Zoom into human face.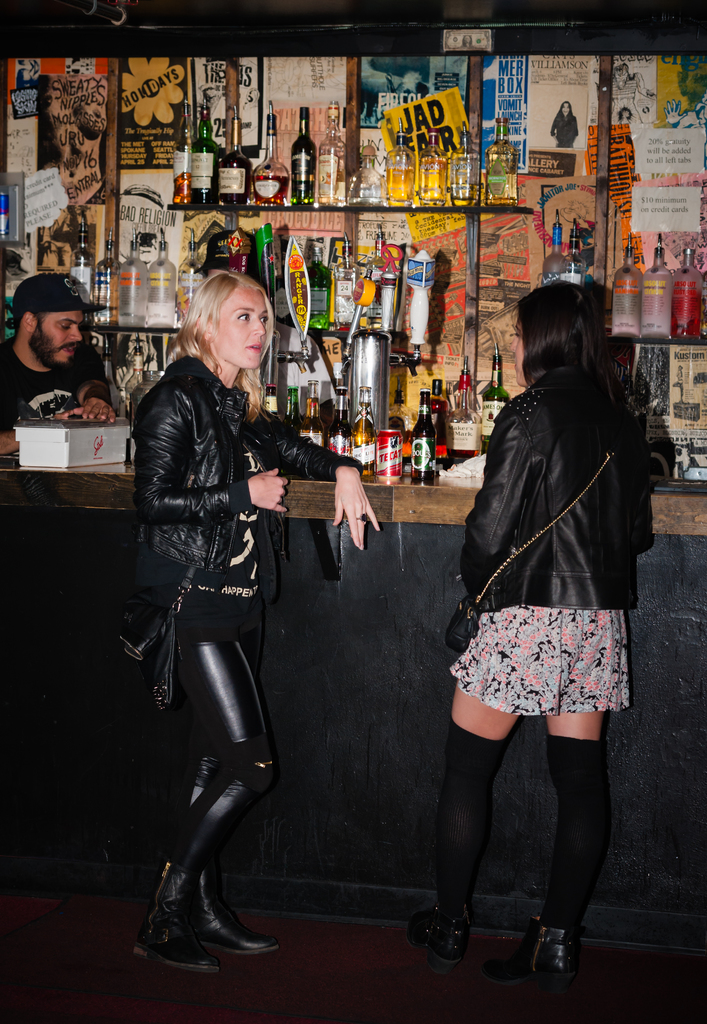
Zoom target: box=[32, 312, 86, 371].
